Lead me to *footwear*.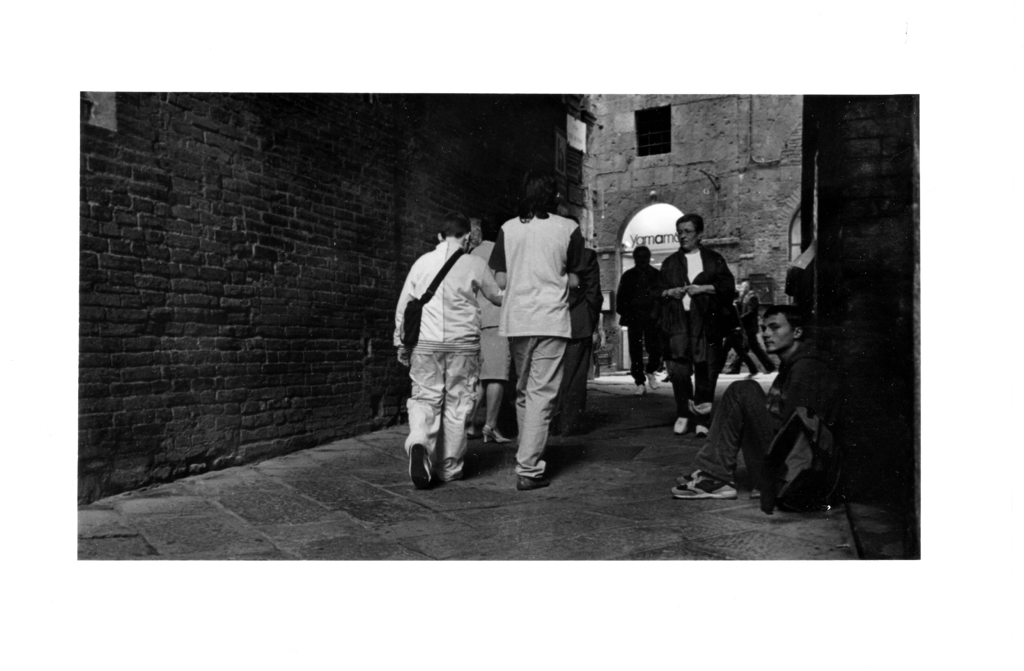
Lead to x1=410 y1=444 x2=433 y2=489.
